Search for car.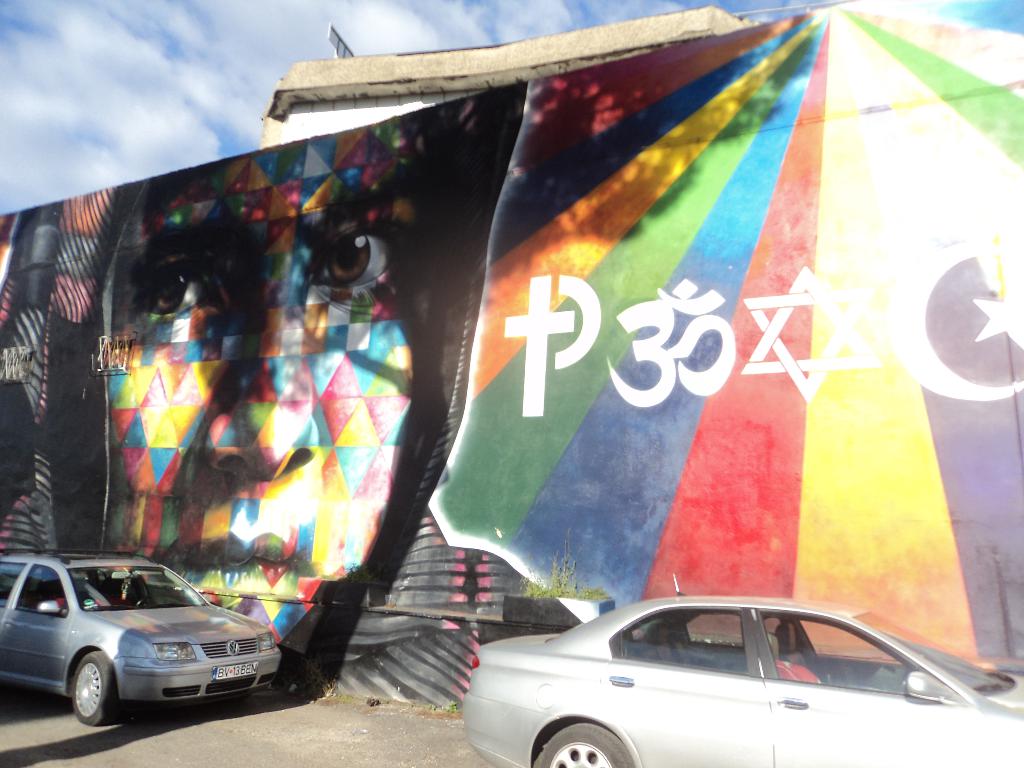
Found at crop(0, 555, 289, 733).
